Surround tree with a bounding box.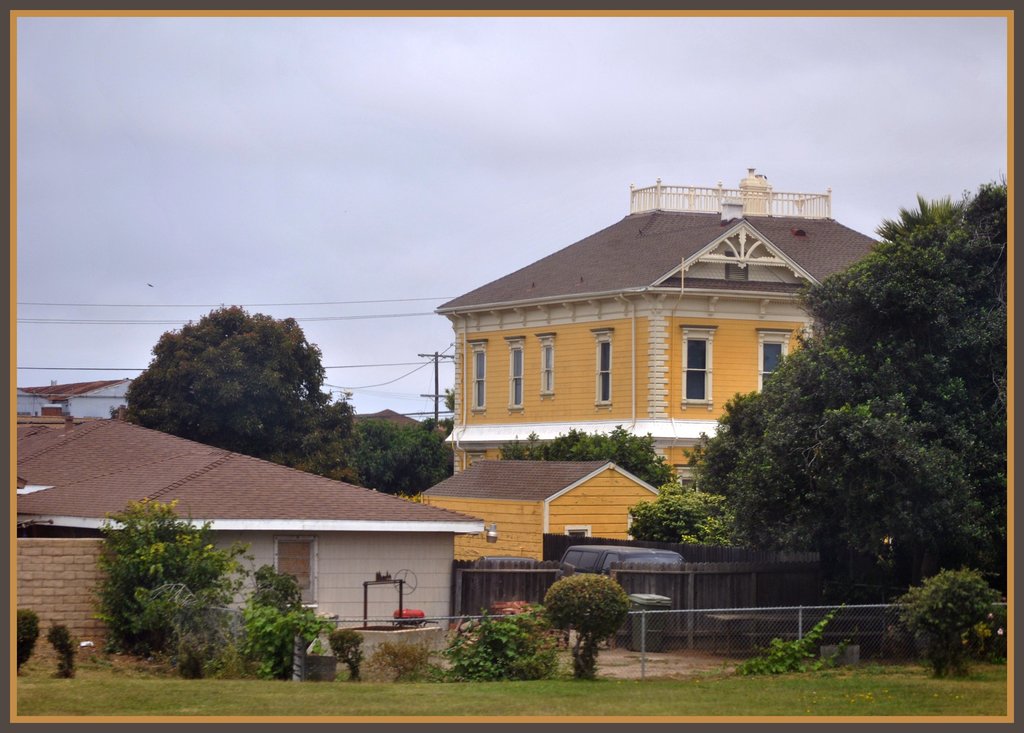
<bbox>629, 473, 783, 557</bbox>.
